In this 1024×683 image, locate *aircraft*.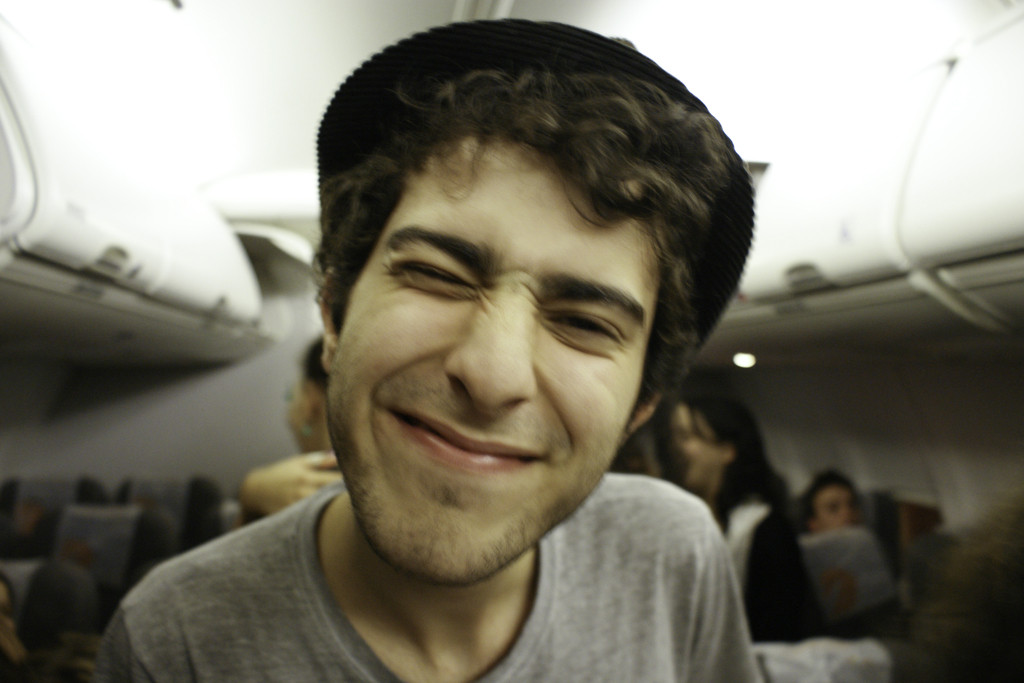
Bounding box: locate(0, 0, 1023, 682).
